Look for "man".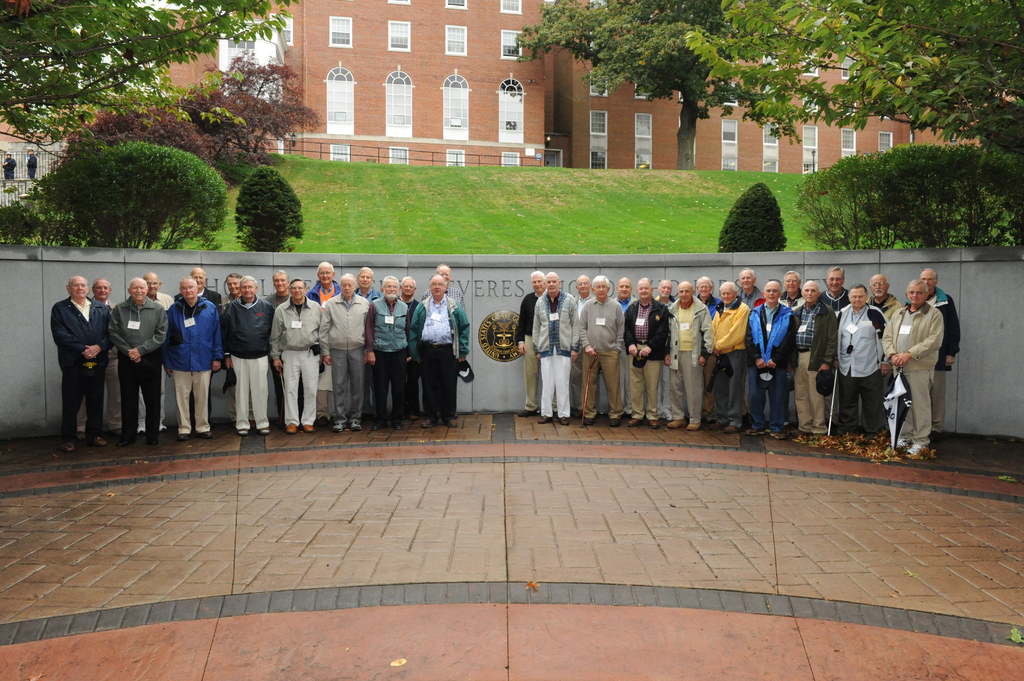
Found: pyautogui.locateOnScreen(397, 276, 421, 417).
